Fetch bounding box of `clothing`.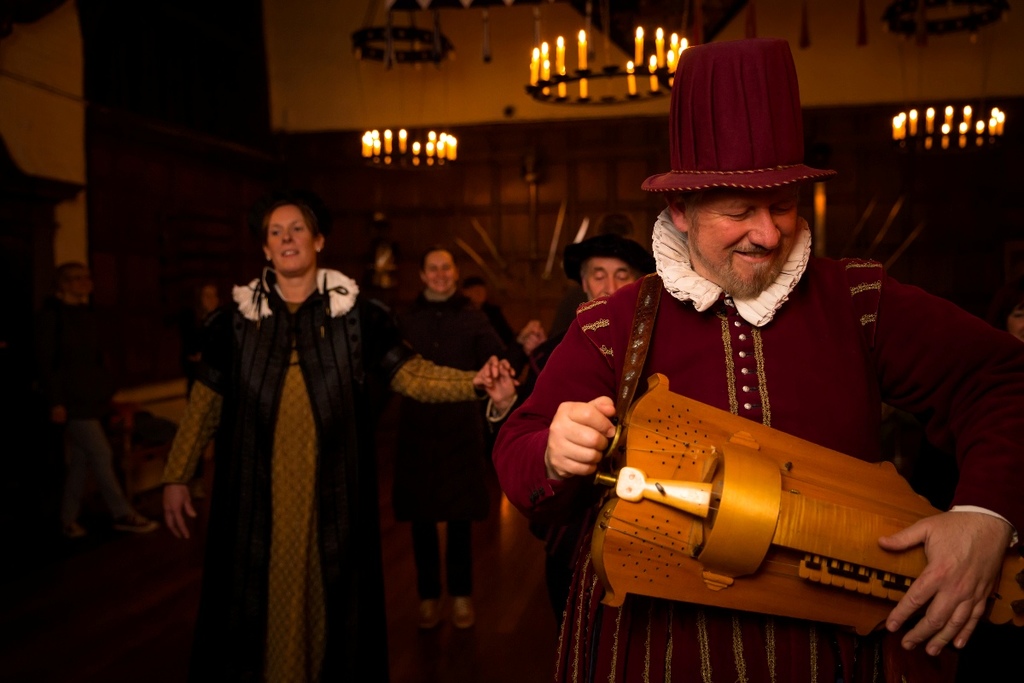
Bbox: <region>396, 284, 529, 599</region>.
